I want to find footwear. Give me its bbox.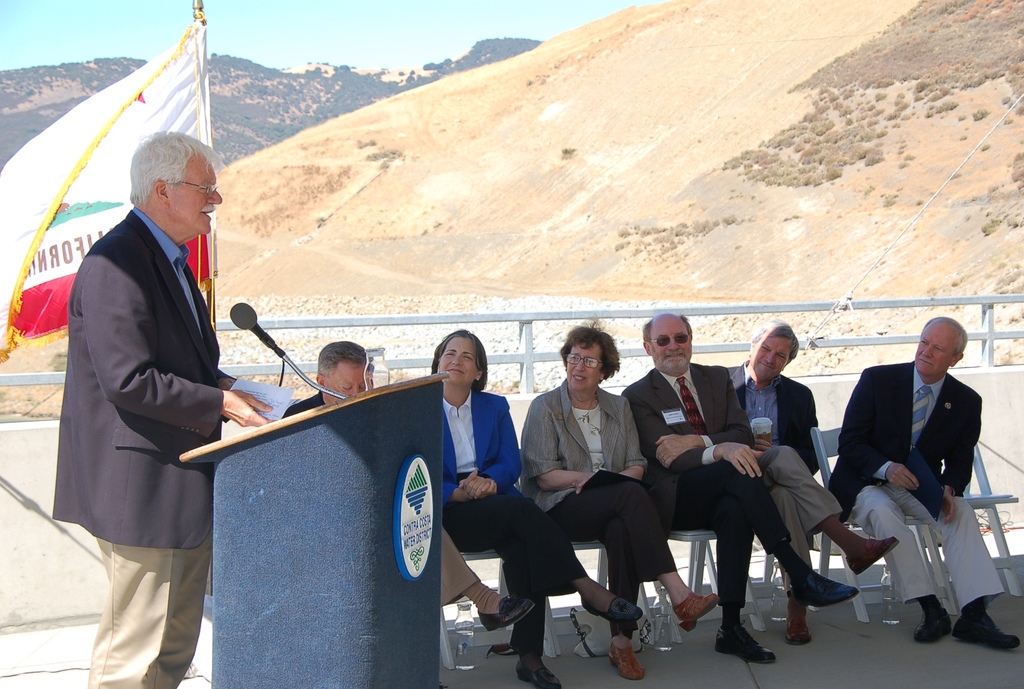
x1=675 y1=594 x2=717 y2=635.
